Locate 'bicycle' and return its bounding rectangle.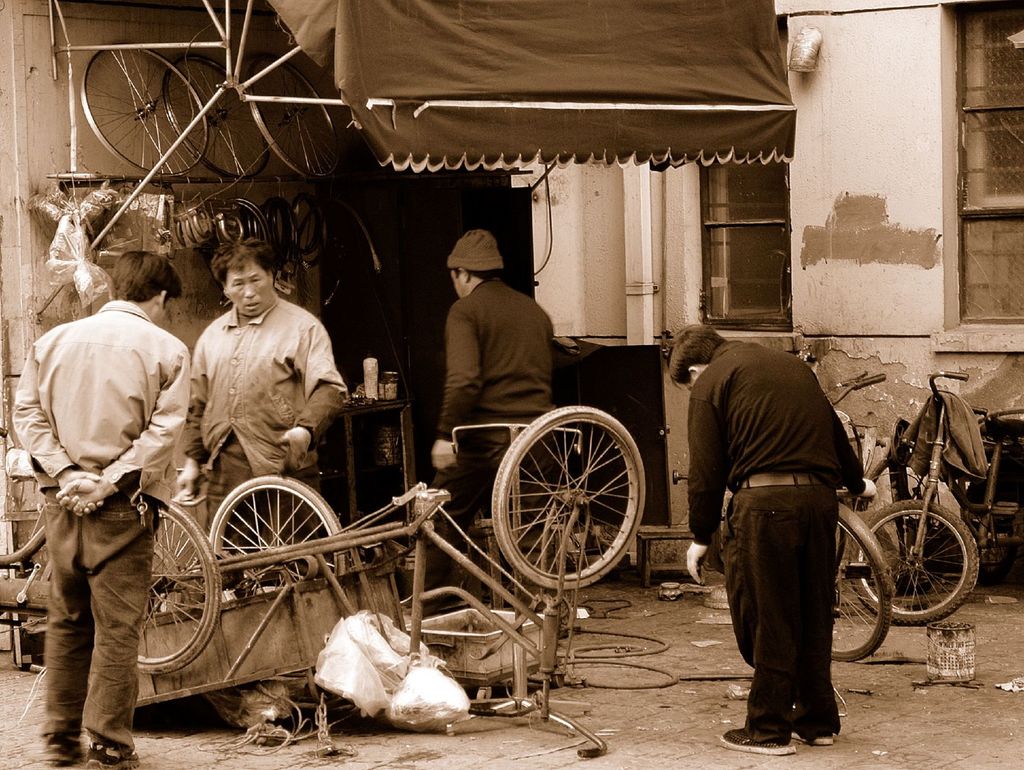
bbox=[716, 365, 895, 662].
